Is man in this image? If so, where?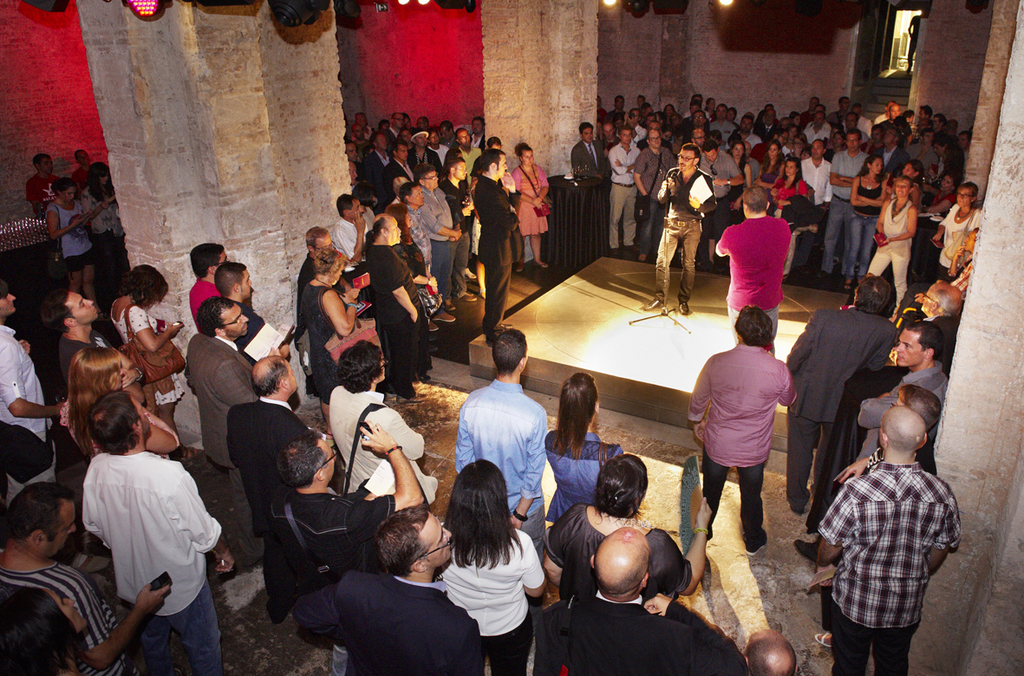
Yes, at bbox(874, 128, 908, 170).
